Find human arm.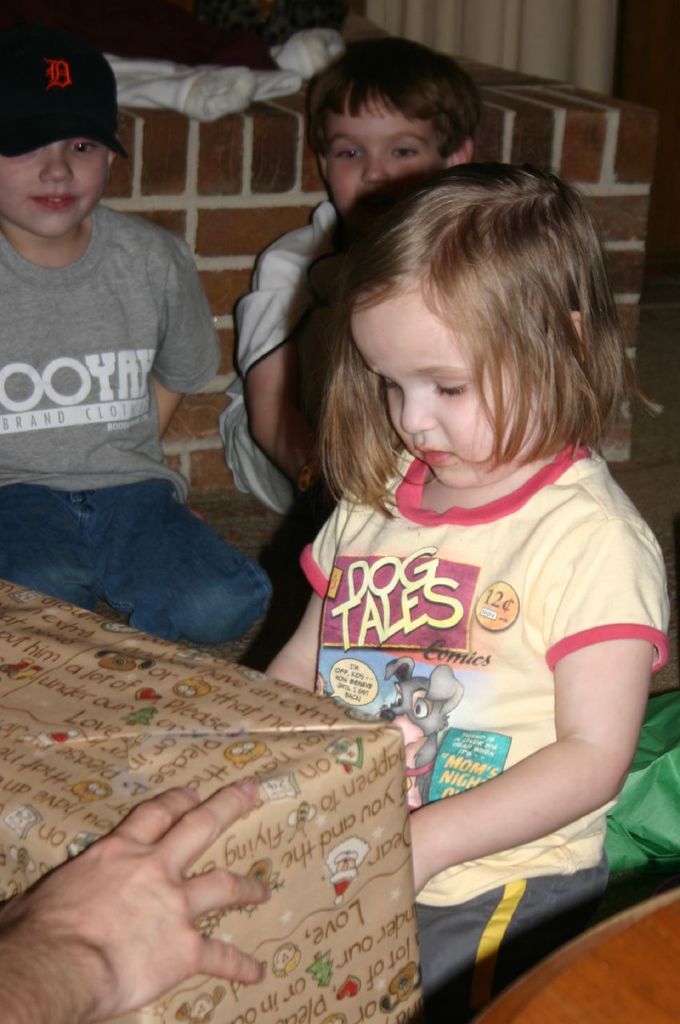
(253, 504, 343, 694).
